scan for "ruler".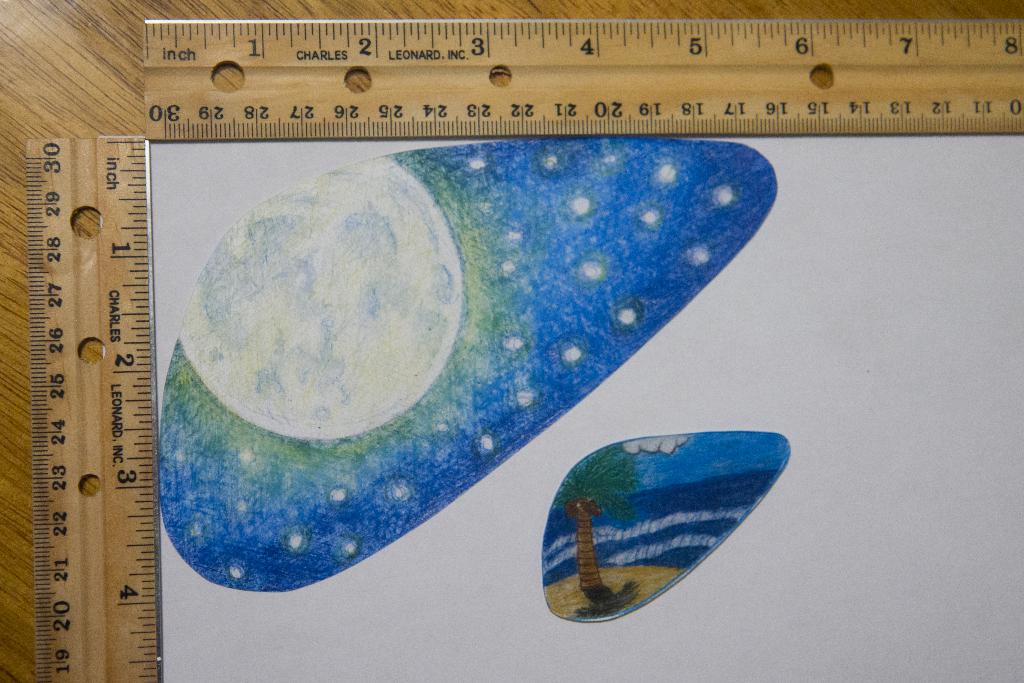
Scan result: BBox(145, 14, 1021, 135).
